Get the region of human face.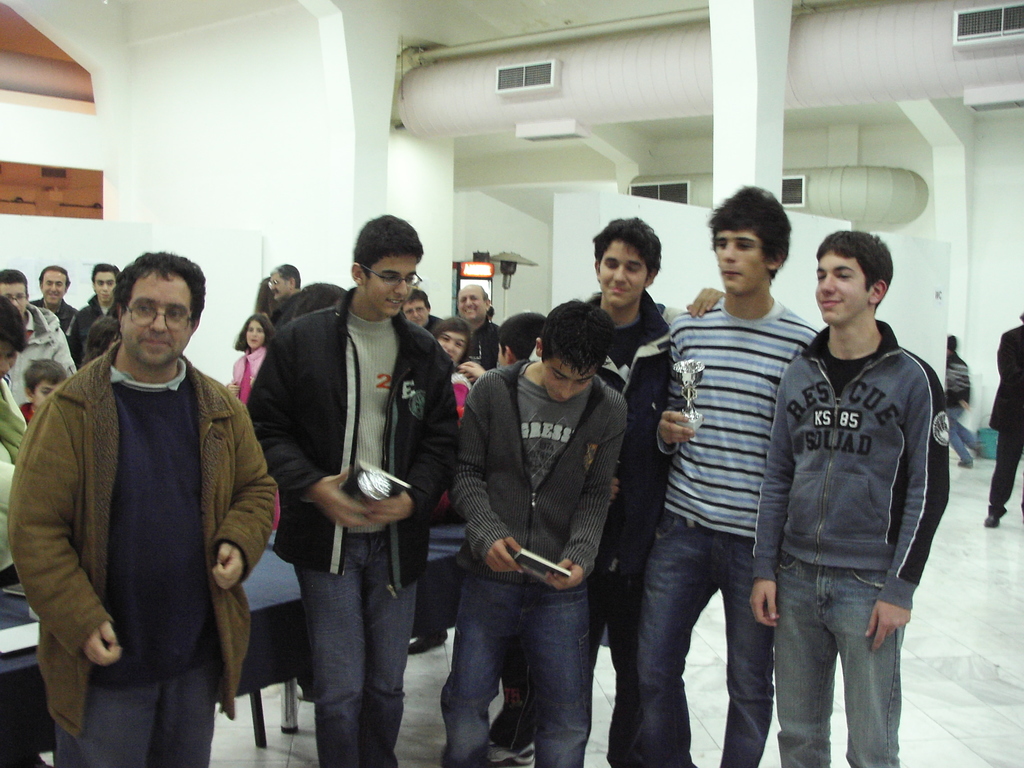
0/345/17/380.
